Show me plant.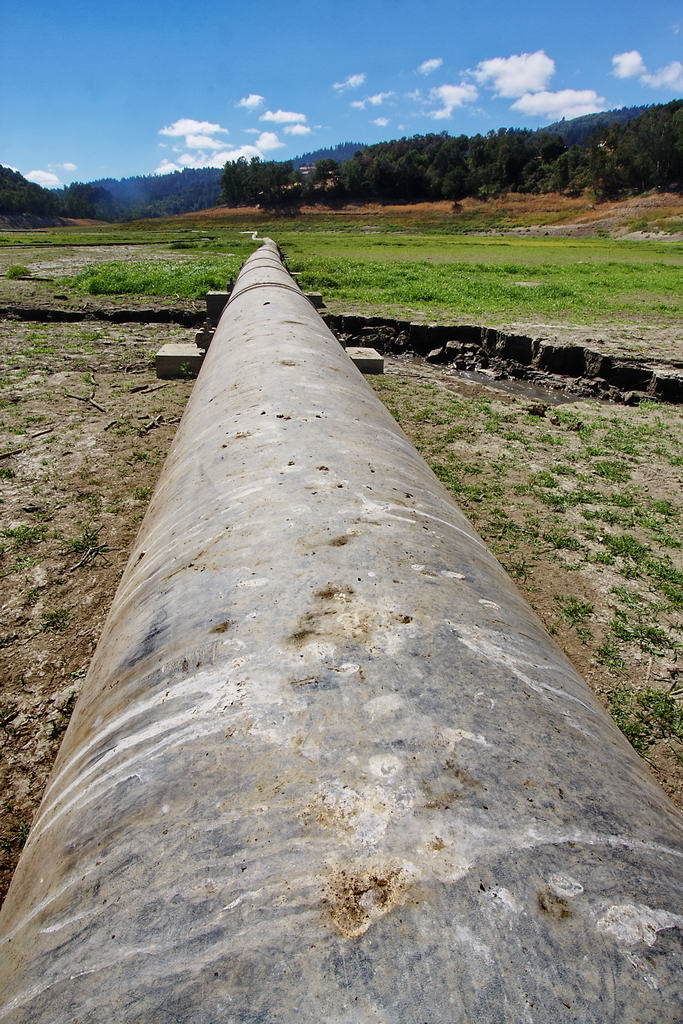
plant is here: <bbox>24, 412, 42, 423</bbox>.
